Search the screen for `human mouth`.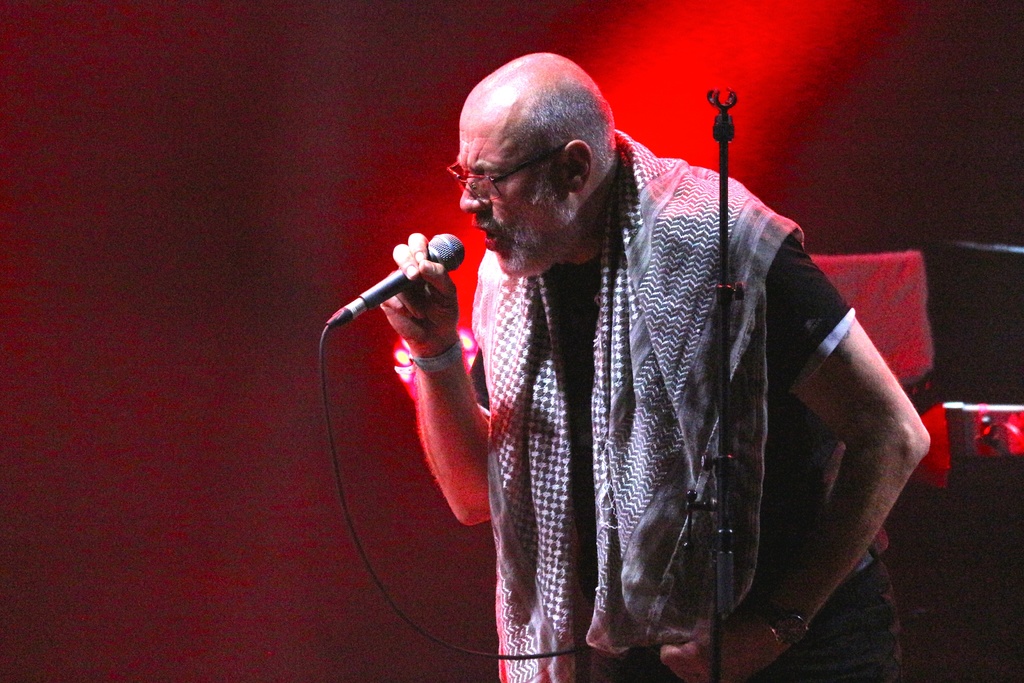
Found at l=468, t=224, r=500, b=250.
